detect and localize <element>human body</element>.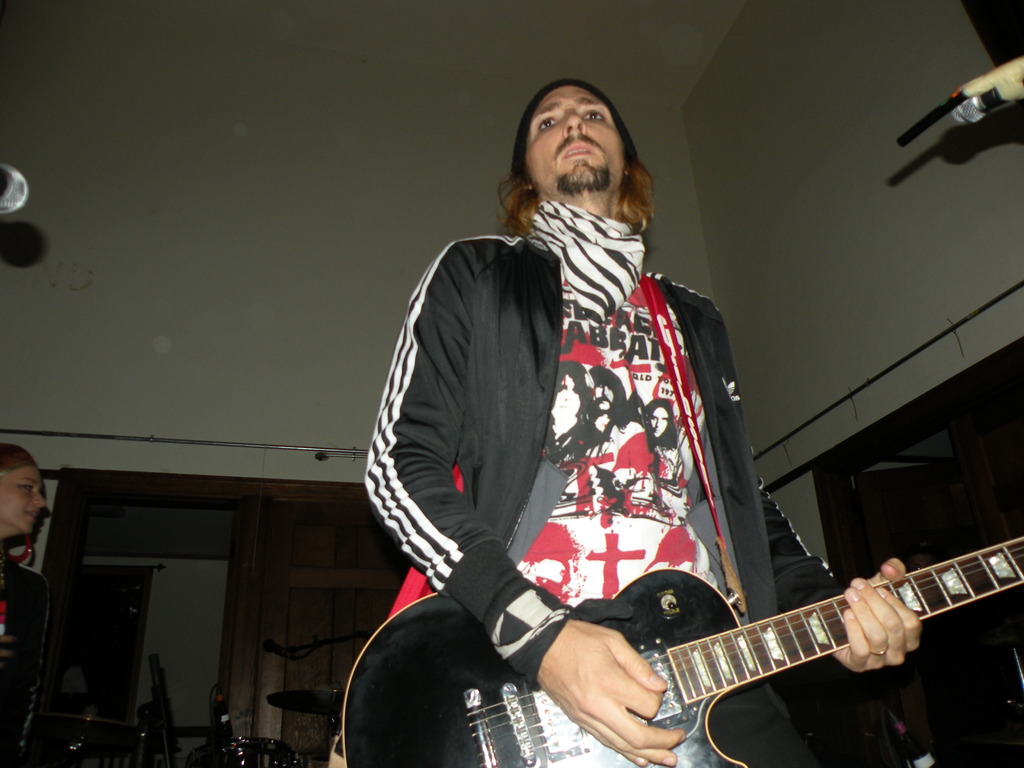
Localized at <region>0, 550, 49, 767</region>.
